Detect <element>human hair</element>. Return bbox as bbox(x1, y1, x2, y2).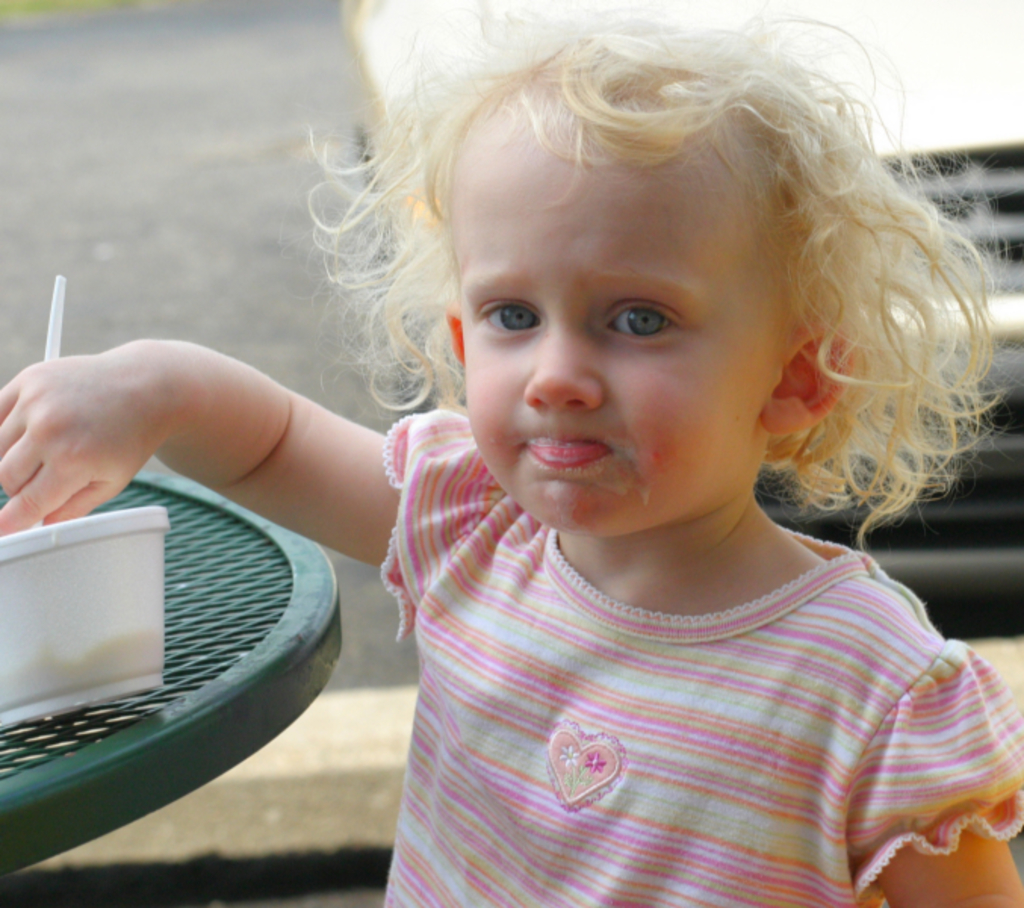
bbox(280, 24, 950, 524).
